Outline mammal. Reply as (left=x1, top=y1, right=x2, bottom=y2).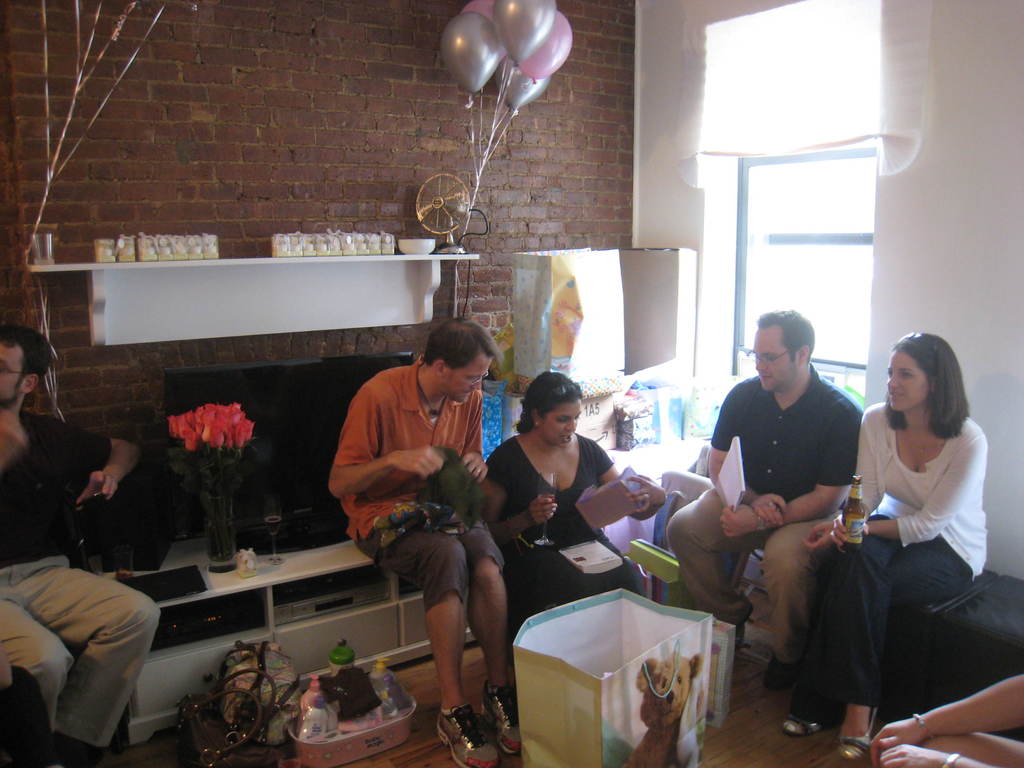
(left=872, top=667, right=1023, bottom=767).
